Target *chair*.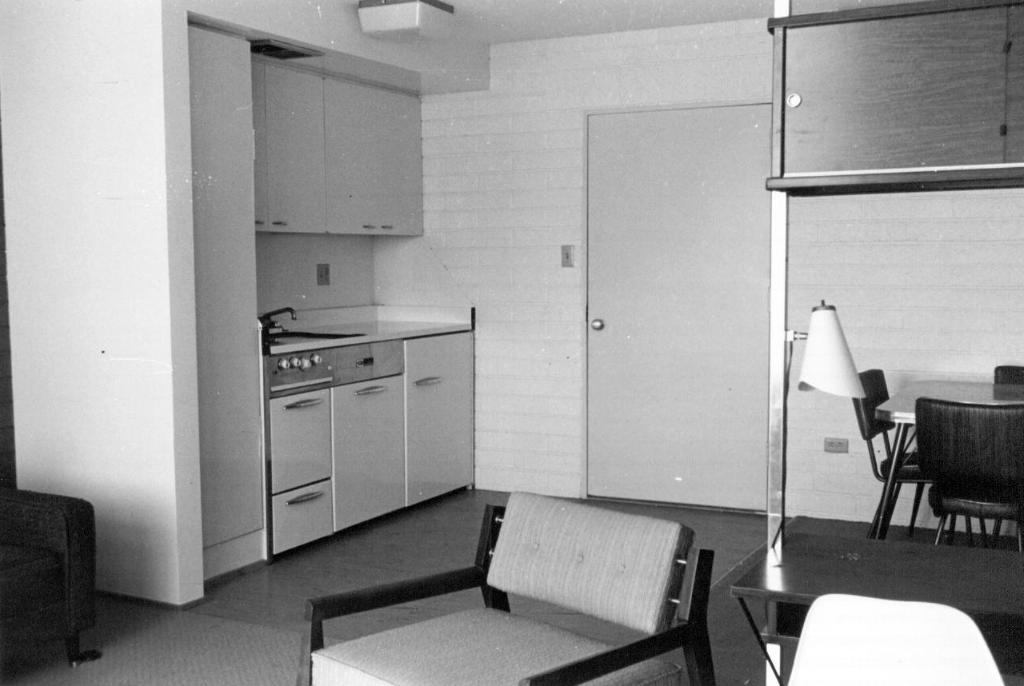
Target region: Rect(0, 482, 96, 673).
